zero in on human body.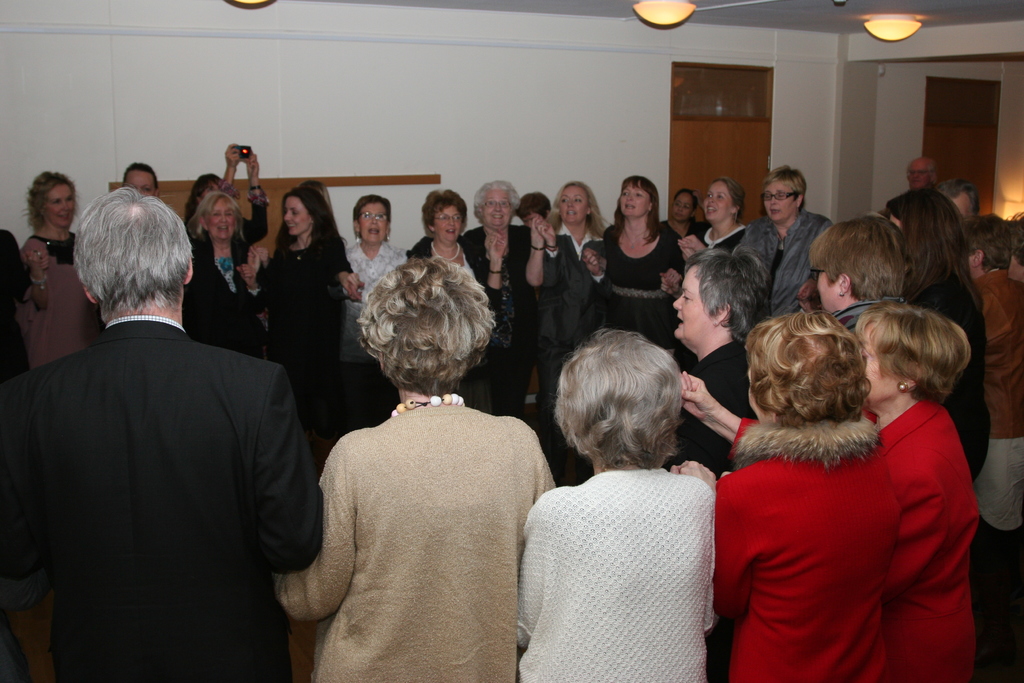
Zeroed in: <box>879,189,987,478</box>.
